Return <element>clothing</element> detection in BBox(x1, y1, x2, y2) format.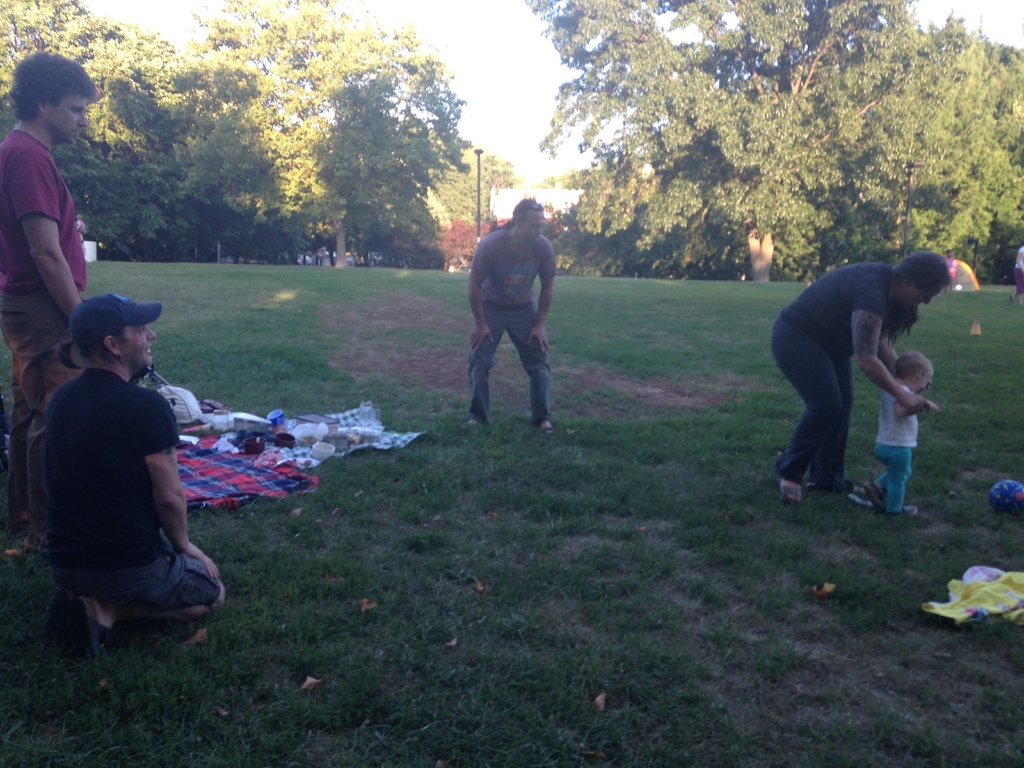
BBox(472, 225, 557, 422).
